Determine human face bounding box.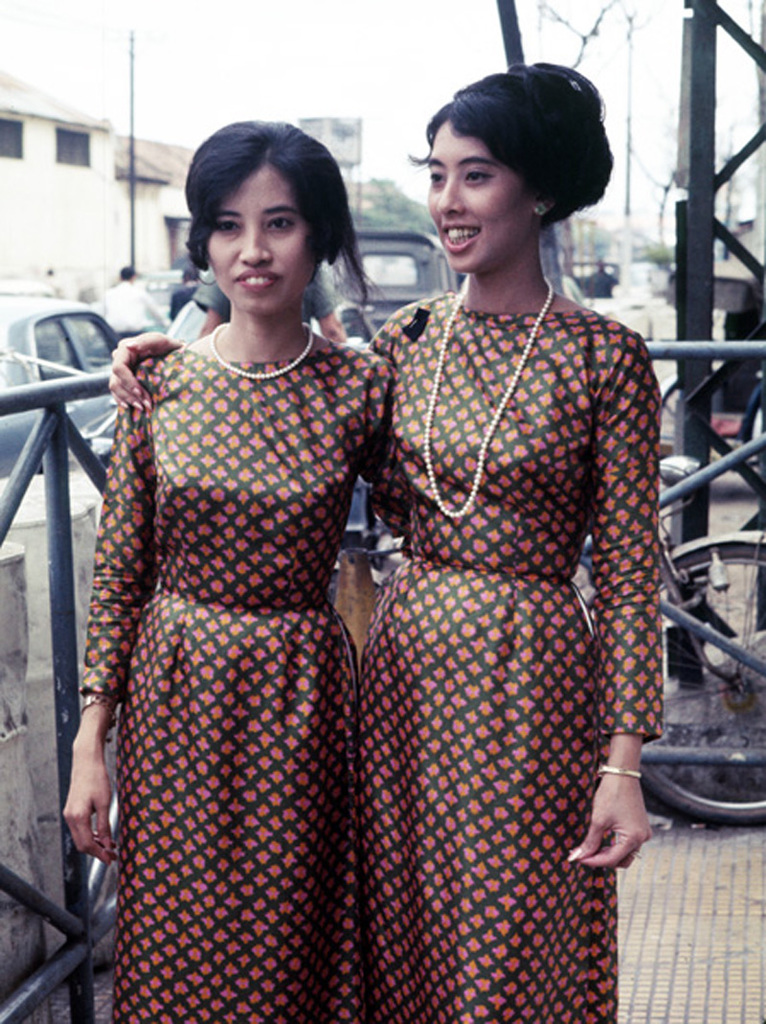
Determined: l=433, t=121, r=537, b=267.
